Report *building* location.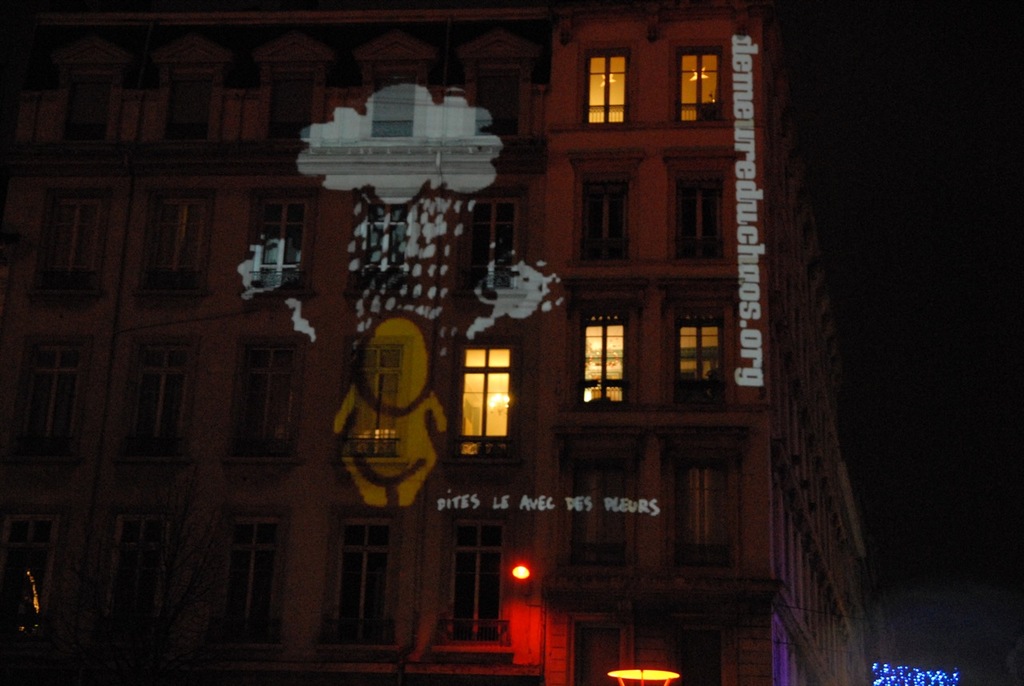
Report: left=4, top=0, right=882, bottom=685.
